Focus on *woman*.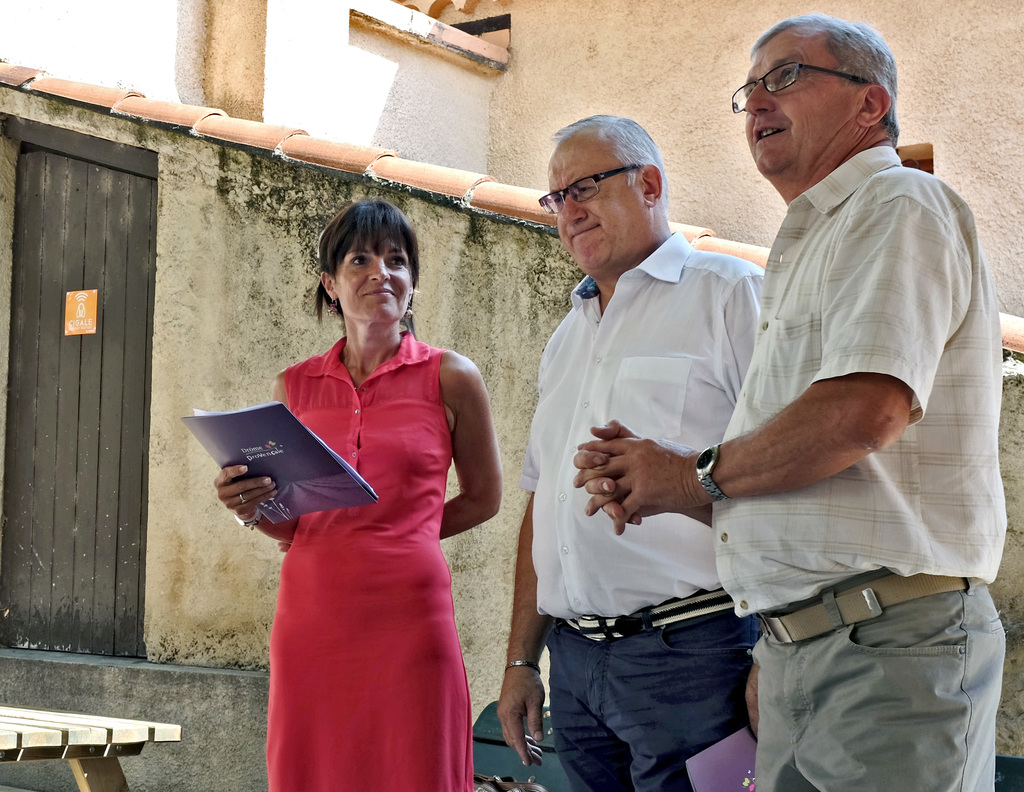
Focused at {"x1": 215, "y1": 203, "x2": 508, "y2": 791}.
